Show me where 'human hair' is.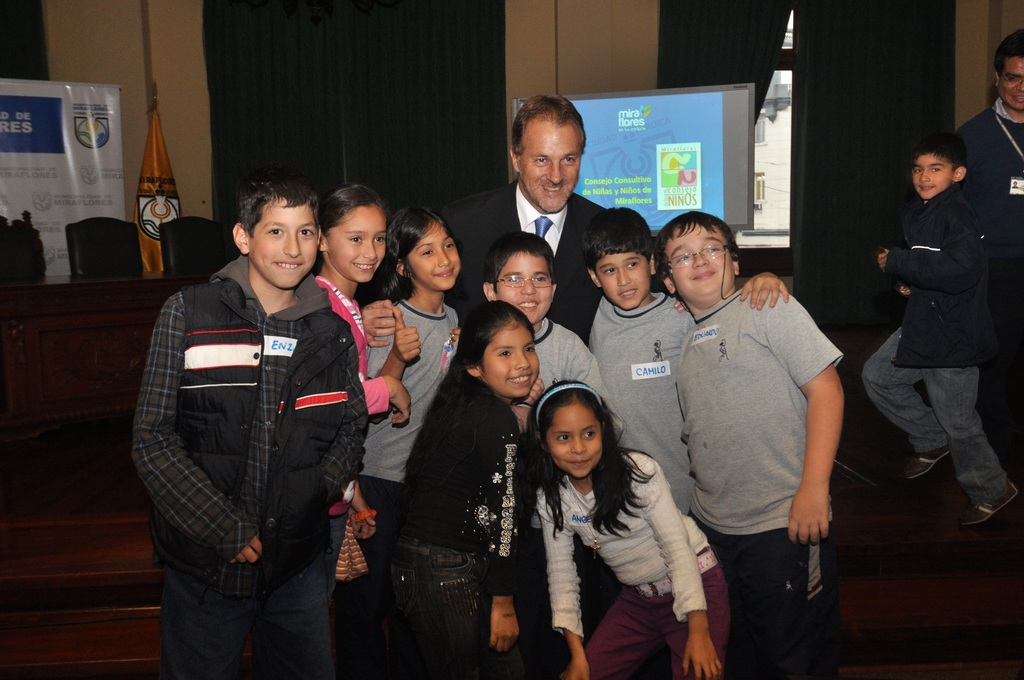
'human hair' is at left=237, top=168, right=321, bottom=264.
